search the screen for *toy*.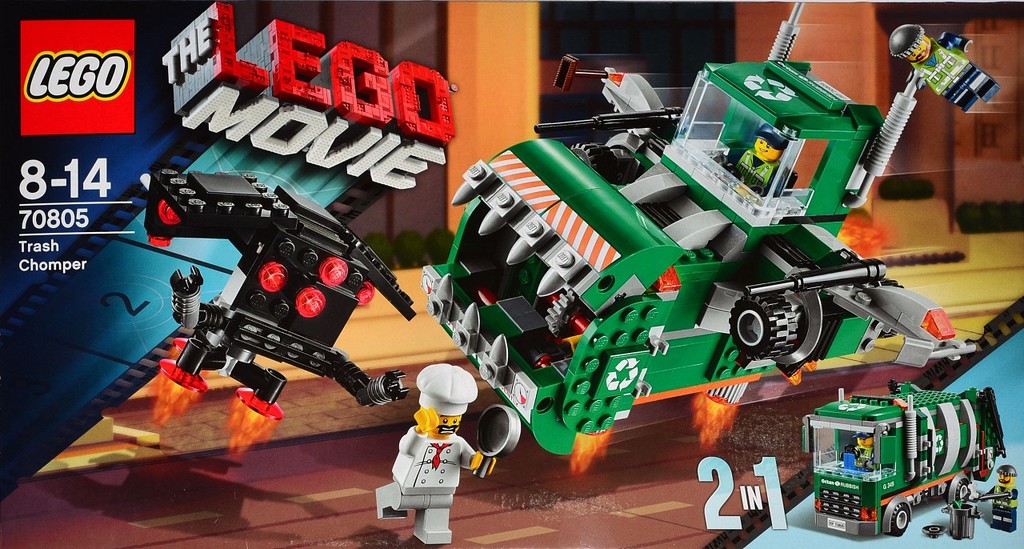
Found at [x1=922, y1=473, x2=980, y2=539].
